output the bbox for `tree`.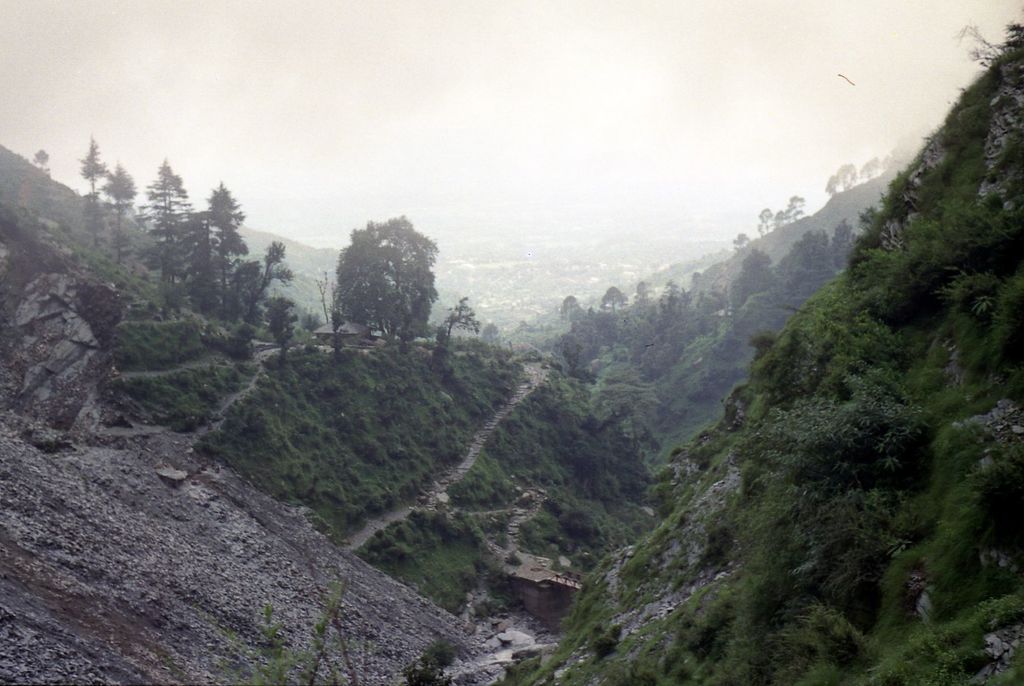
[333,211,440,342].
